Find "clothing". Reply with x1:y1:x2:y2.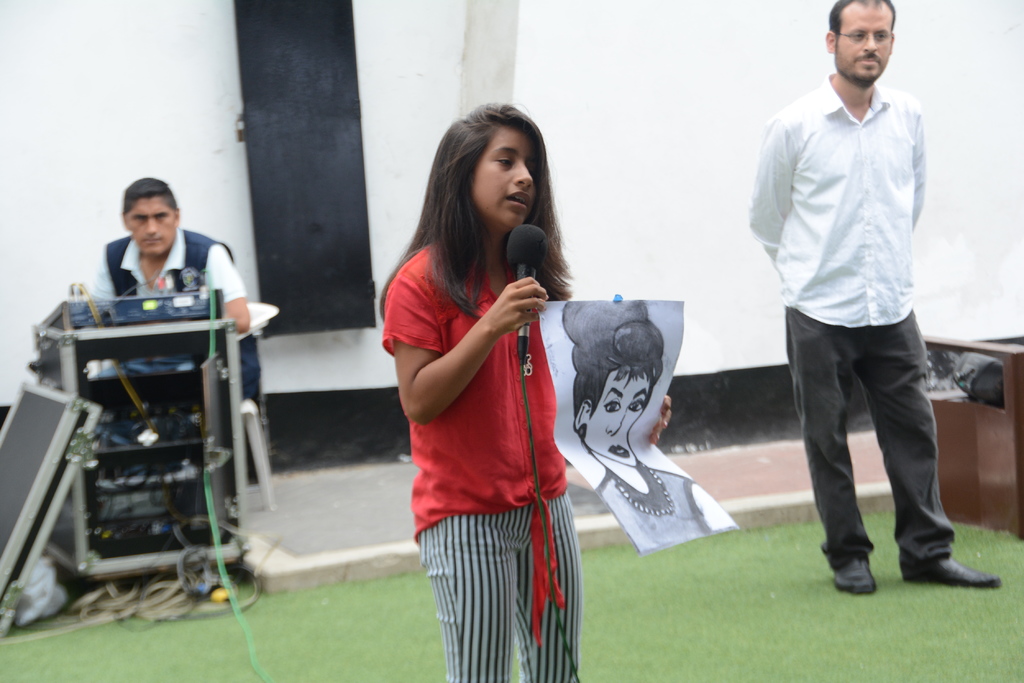
373:206:580:682.
